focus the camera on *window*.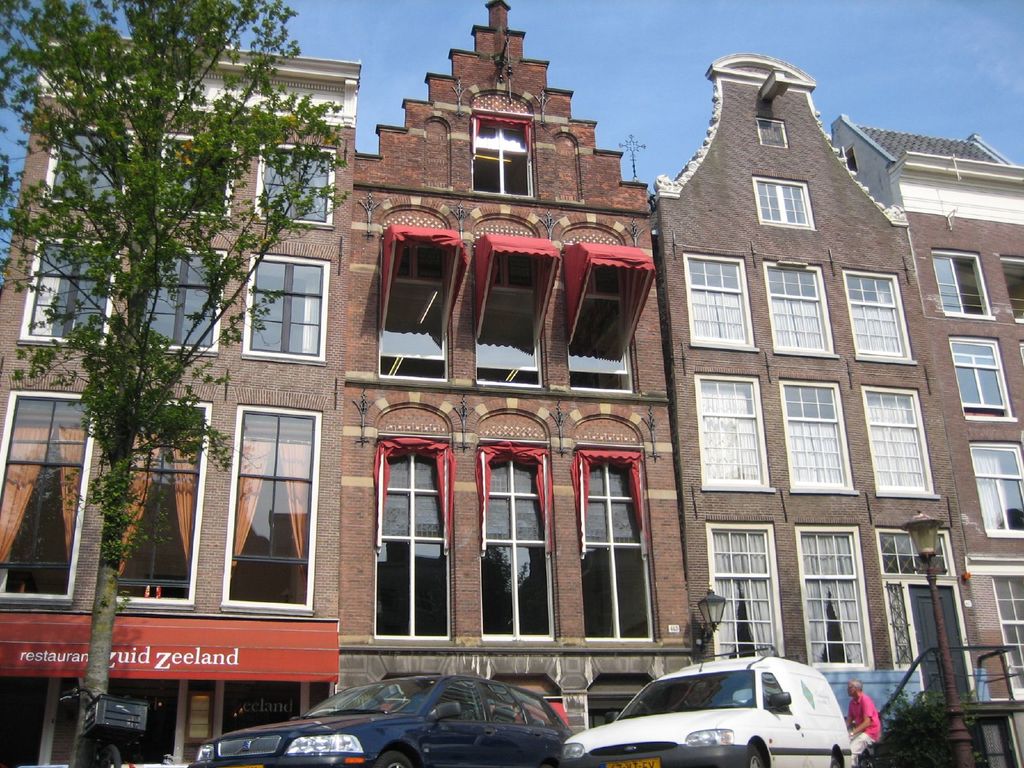
Focus region: (x1=161, y1=132, x2=222, y2=220).
